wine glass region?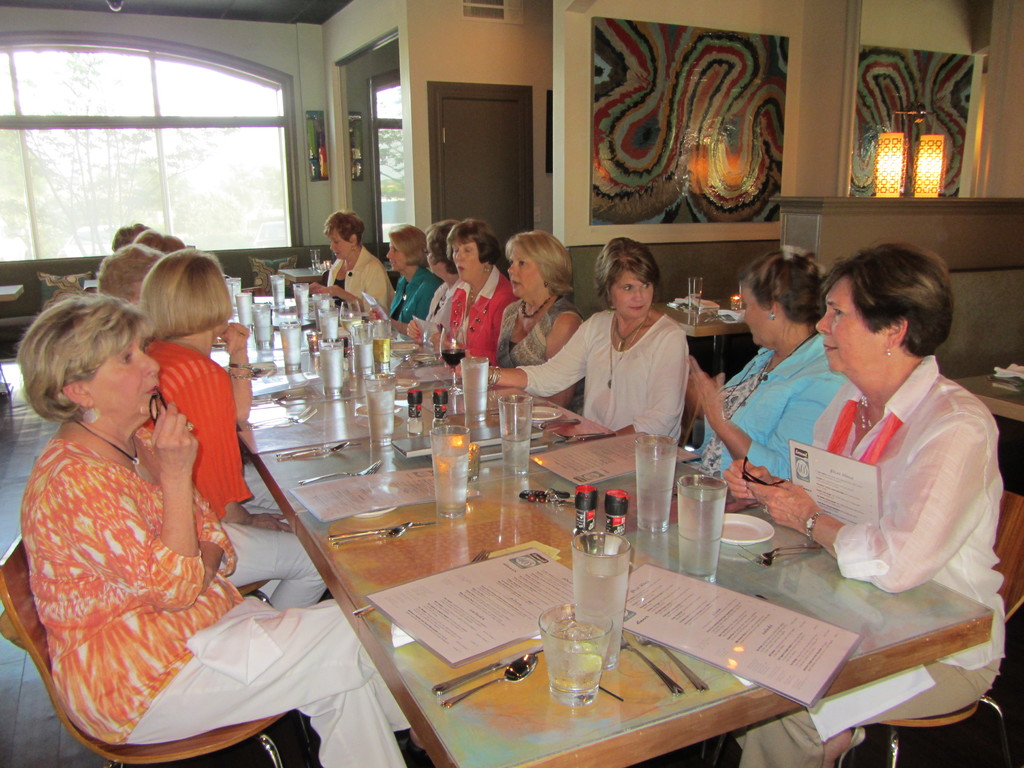
Rect(438, 328, 465, 396)
